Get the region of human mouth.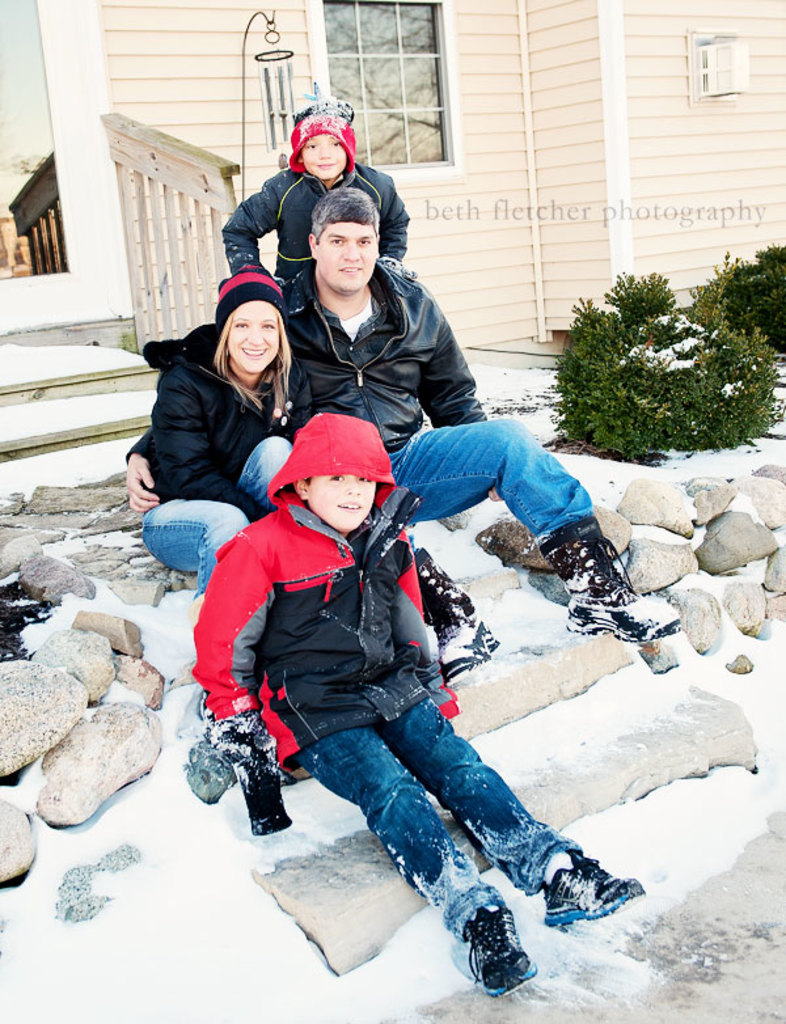
317/160/331/170.
